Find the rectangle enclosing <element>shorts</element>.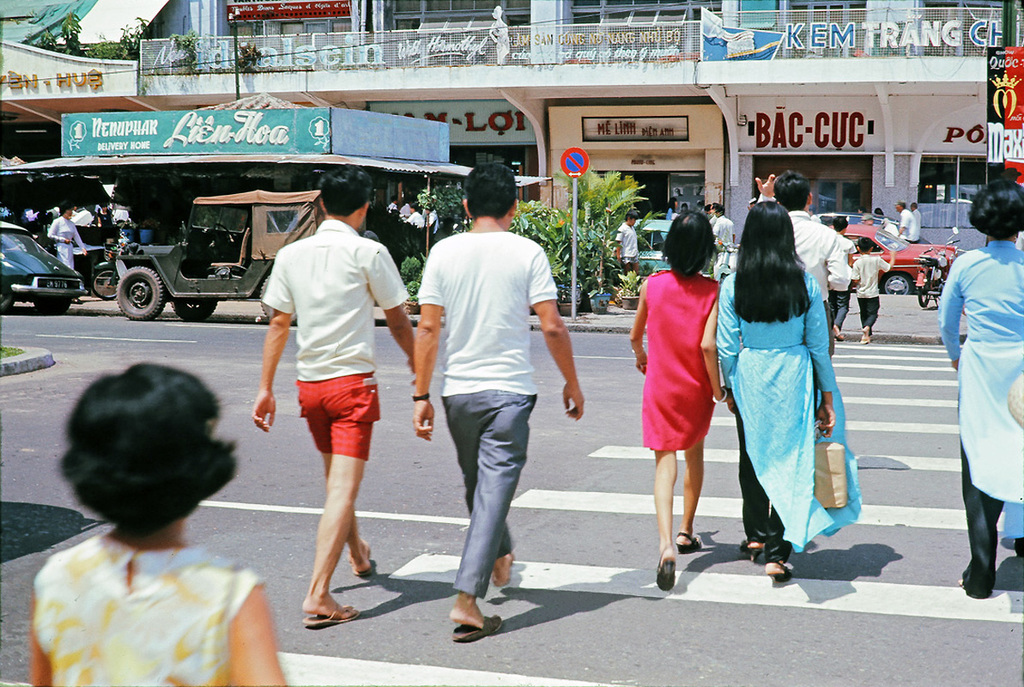
pyautogui.locateOnScreen(300, 387, 386, 458).
